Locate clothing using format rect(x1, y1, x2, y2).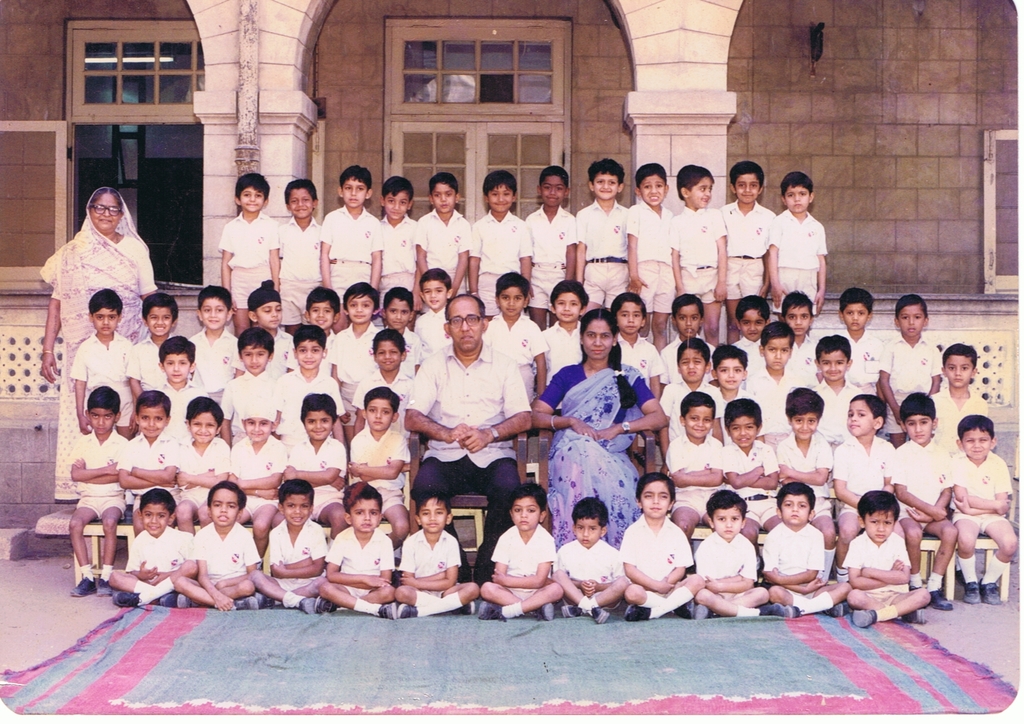
rect(778, 435, 838, 515).
